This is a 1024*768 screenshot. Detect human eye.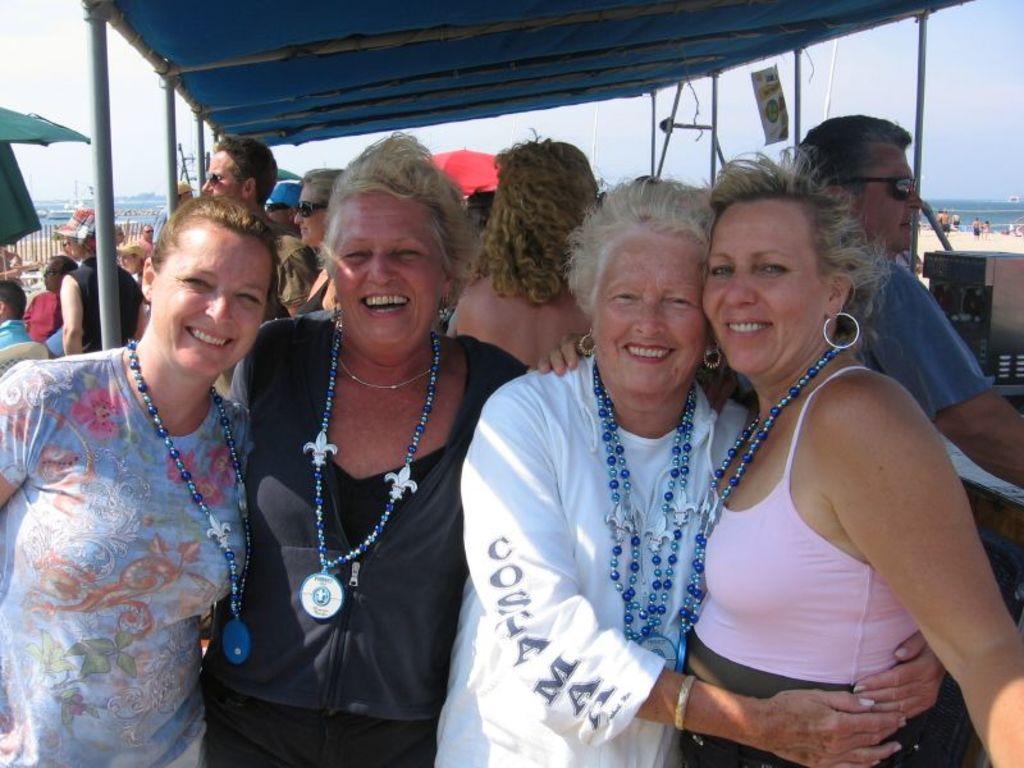
604,288,637,305.
